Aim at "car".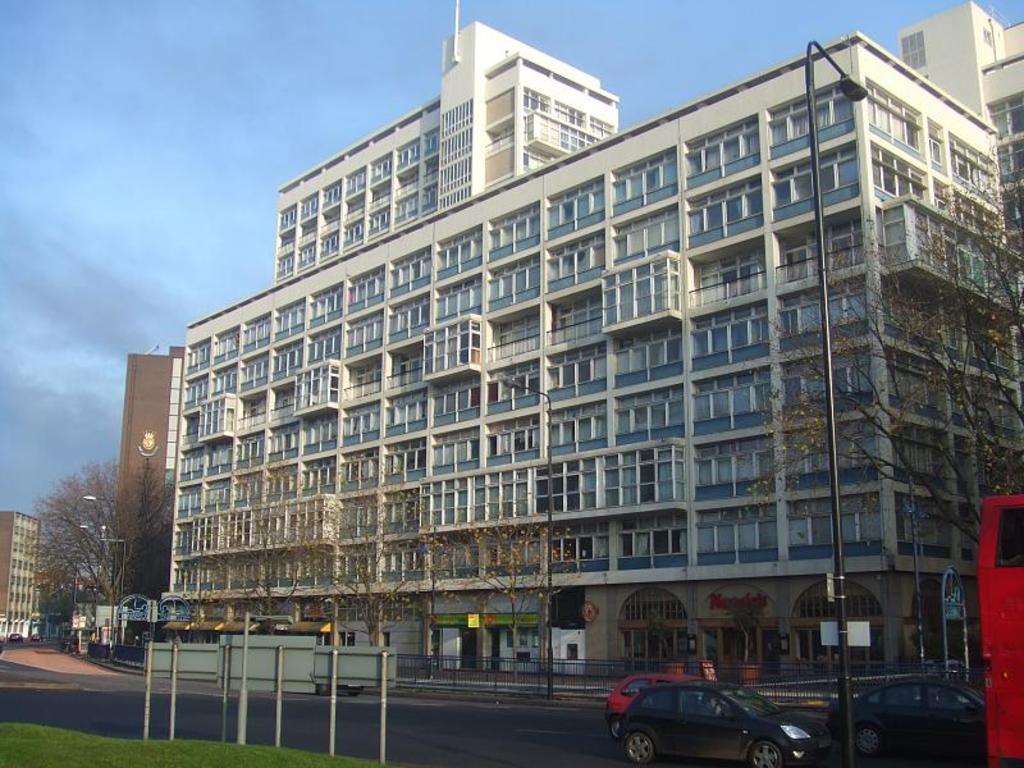
Aimed at (607, 677, 701, 740).
